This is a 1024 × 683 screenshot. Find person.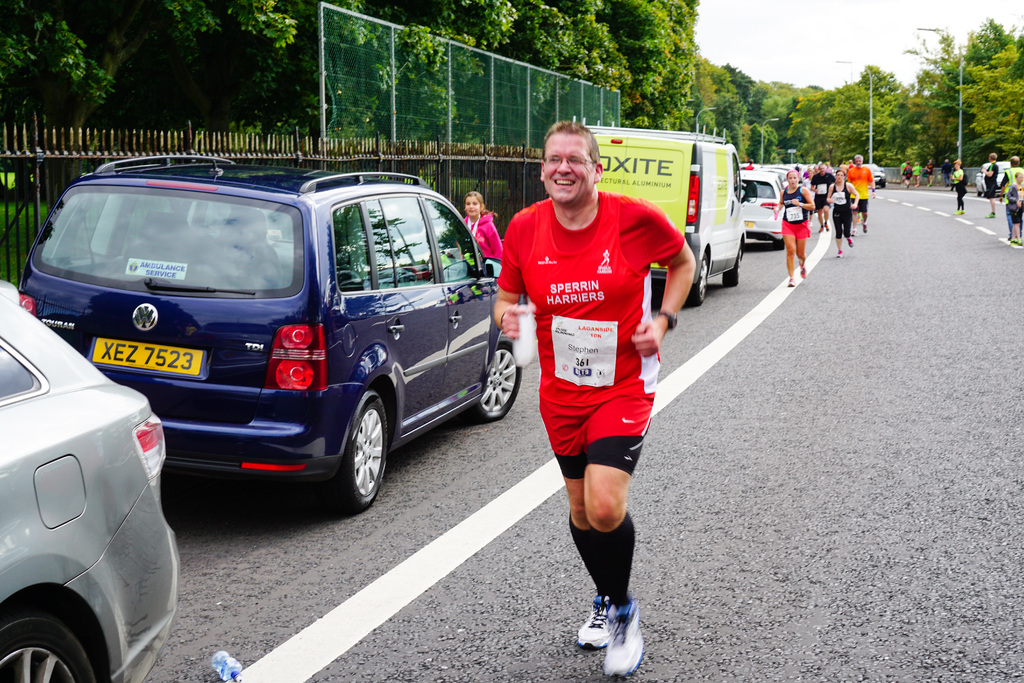
Bounding box: (459, 189, 508, 258).
